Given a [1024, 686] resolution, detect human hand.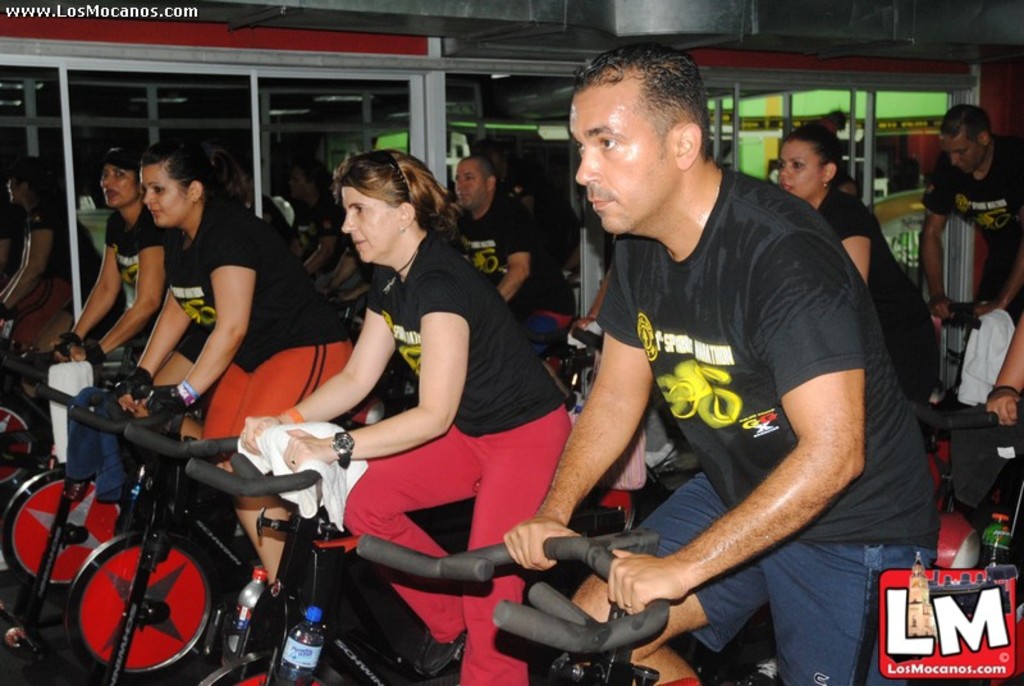
(left=611, top=546, right=708, bottom=634).
